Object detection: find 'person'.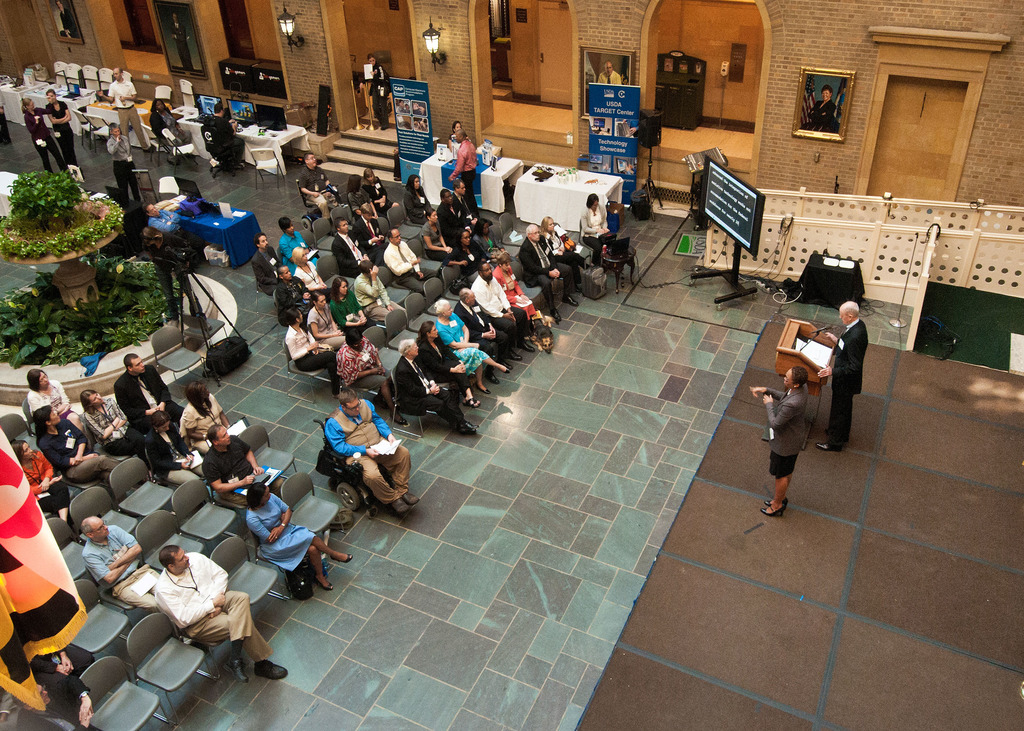
(left=143, top=202, right=196, bottom=260).
